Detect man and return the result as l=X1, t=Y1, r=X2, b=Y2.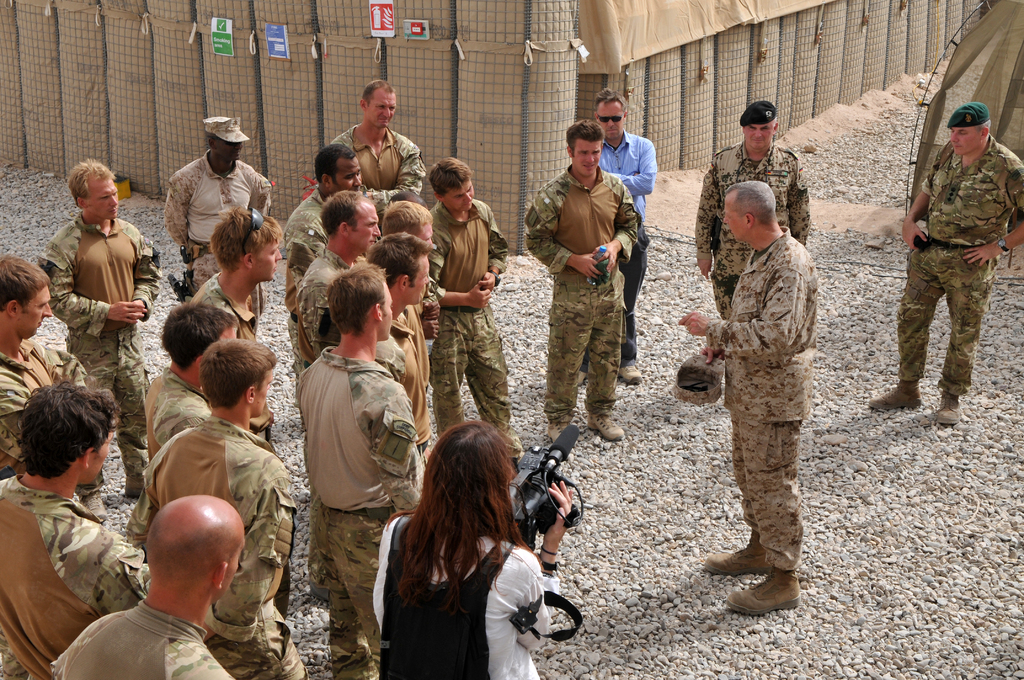
l=0, t=376, r=150, b=679.
